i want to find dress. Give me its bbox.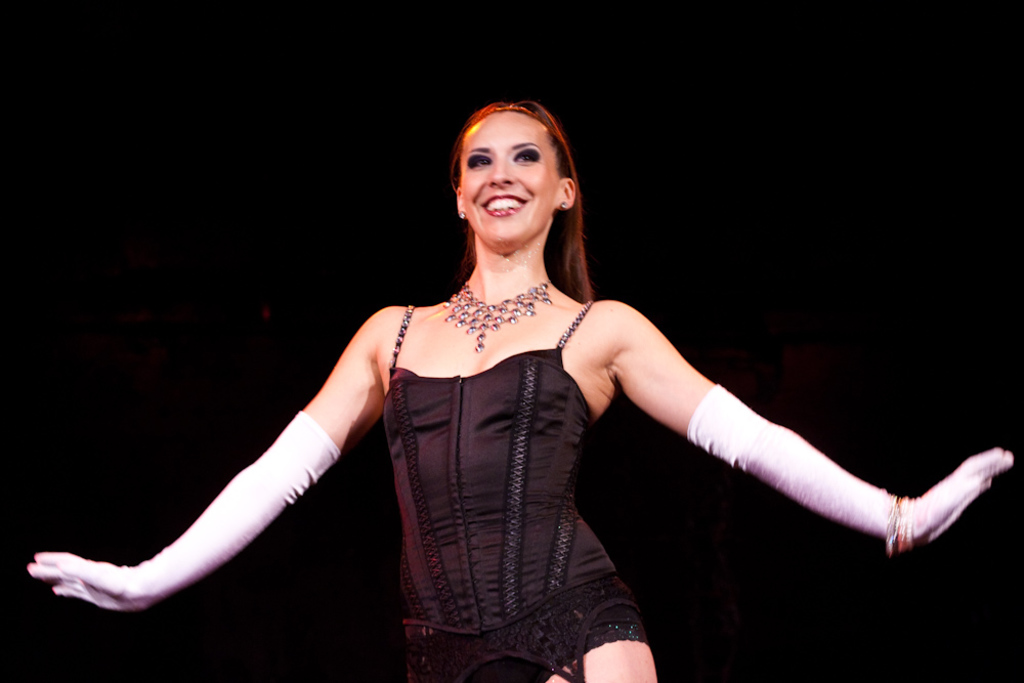
select_region(391, 304, 651, 682).
